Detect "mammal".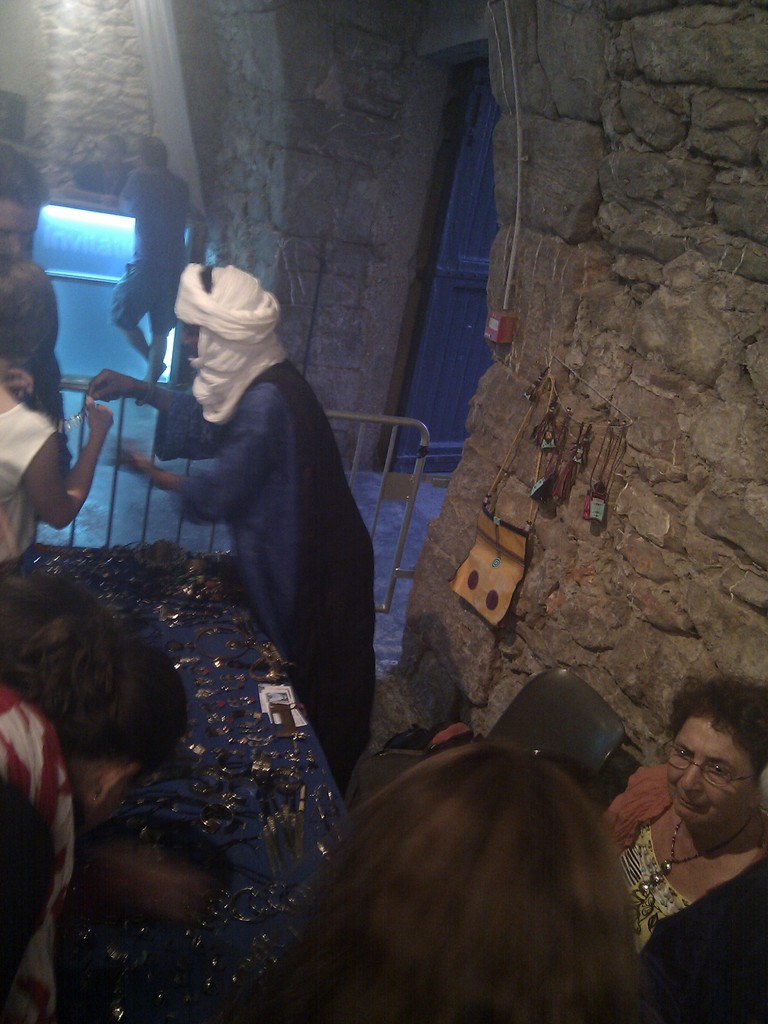
Detected at (left=107, top=161, right=212, bottom=392).
